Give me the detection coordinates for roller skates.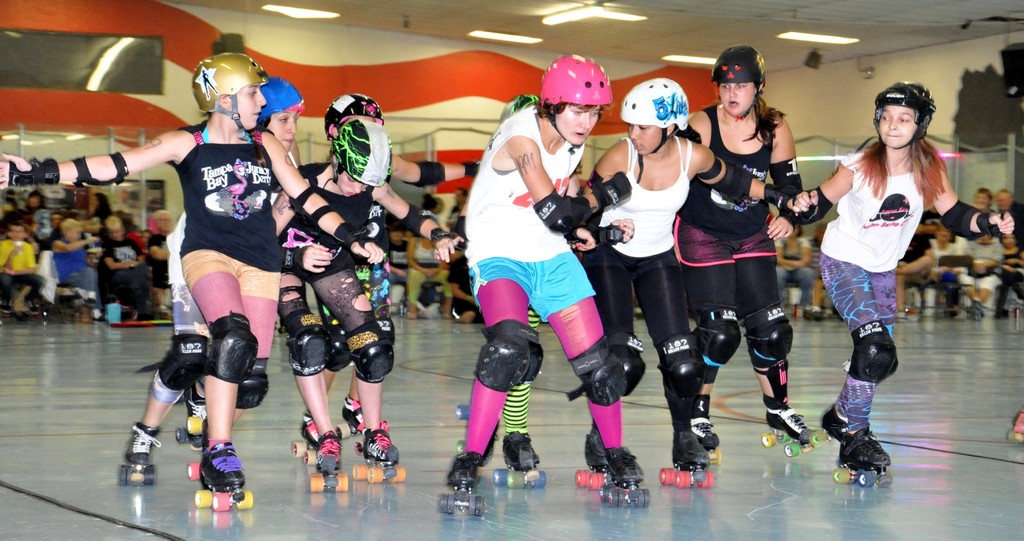
select_region(291, 408, 319, 461).
